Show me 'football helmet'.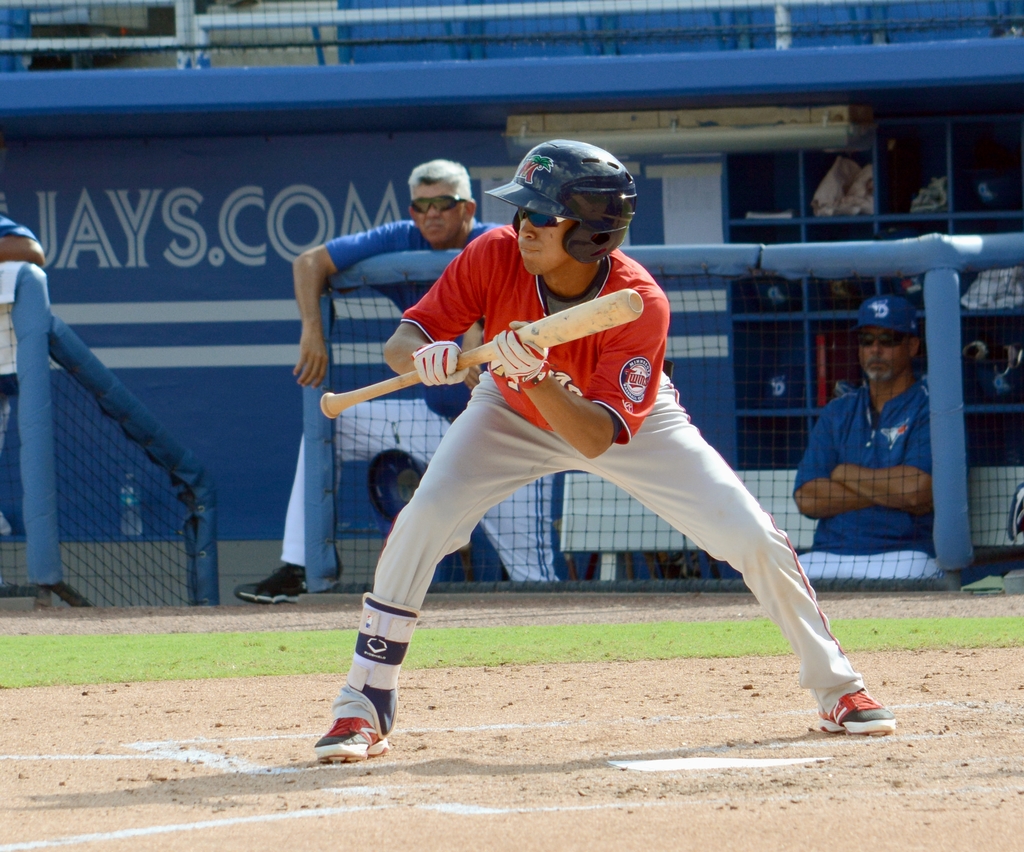
'football helmet' is here: (512, 143, 637, 266).
